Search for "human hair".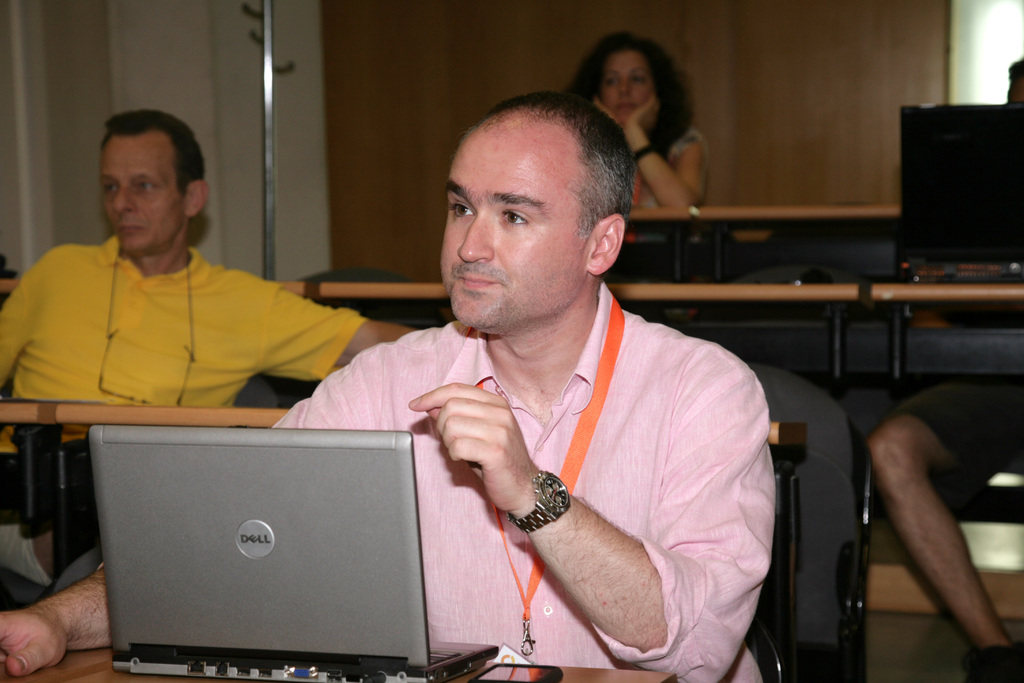
Found at locate(102, 104, 210, 194).
